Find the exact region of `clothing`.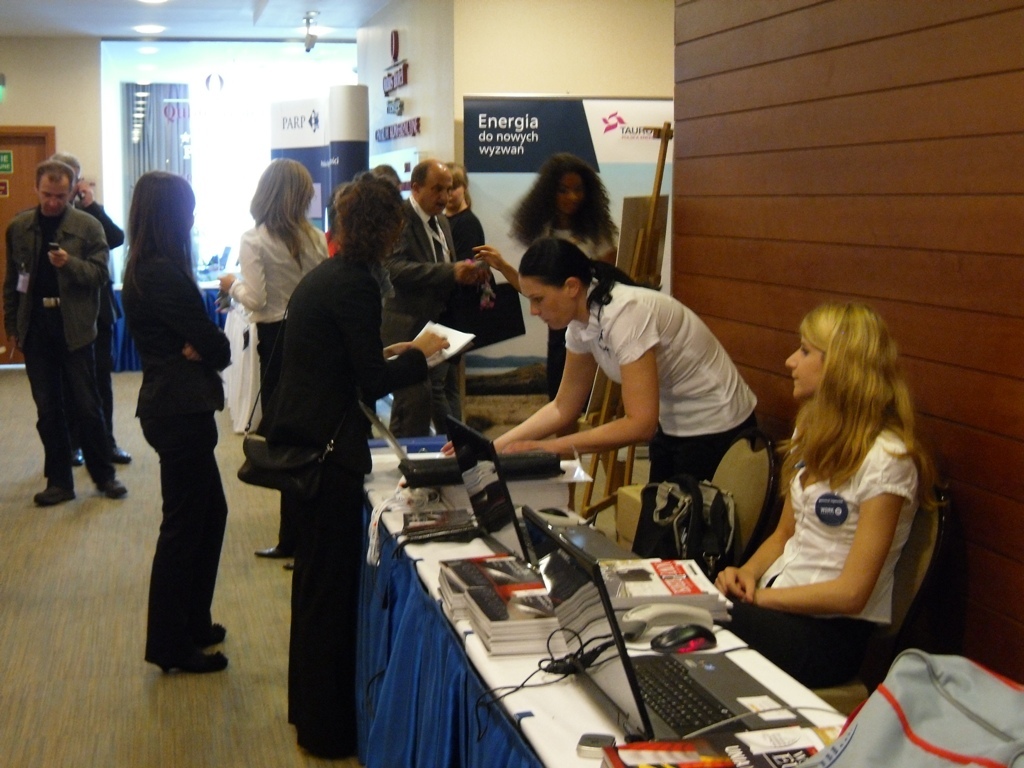
Exact region: 390/193/456/454.
